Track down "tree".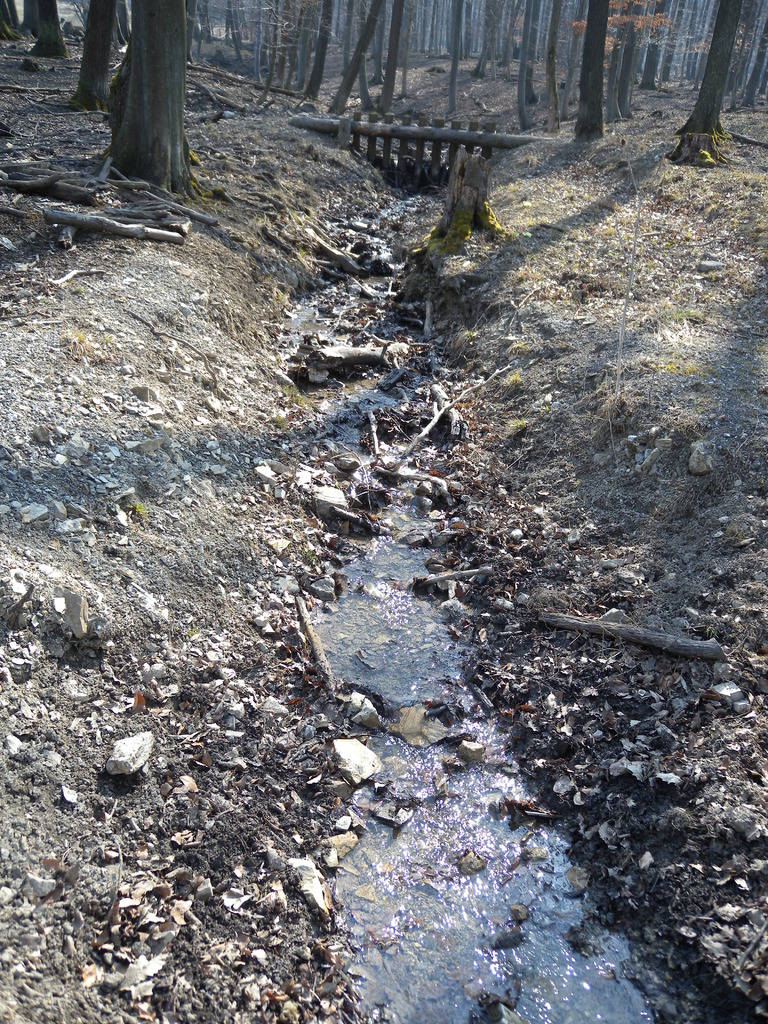
Tracked to <region>83, 0, 122, 106</region>.
